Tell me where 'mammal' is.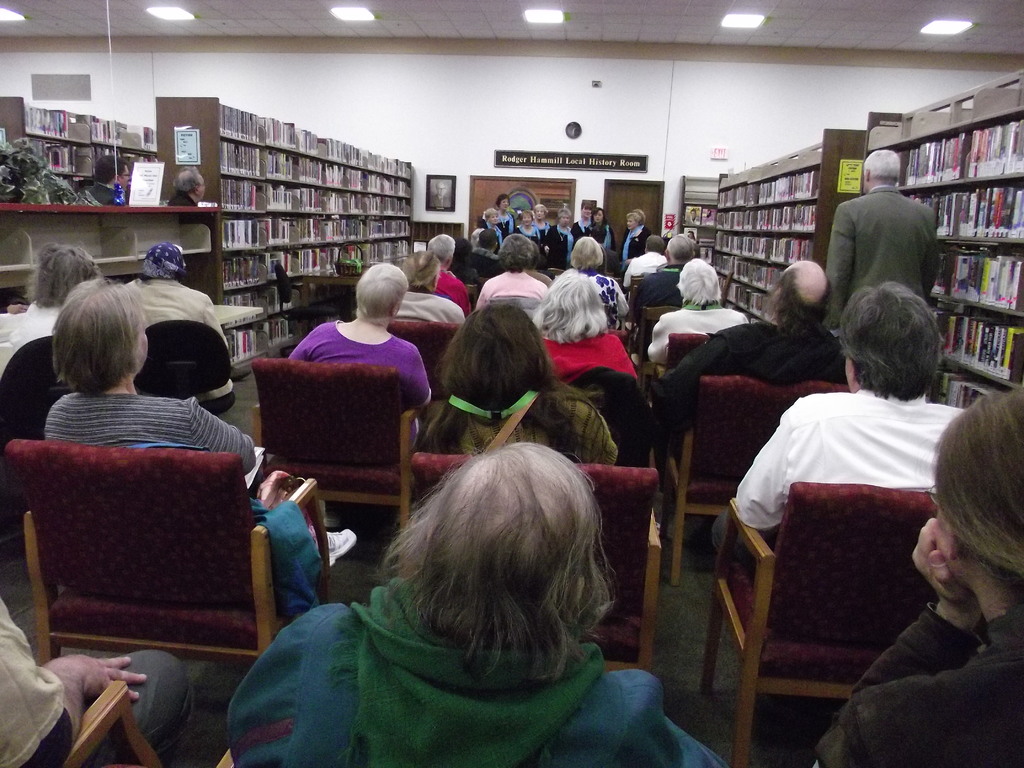
'mammal' is at [x1=4, y1=237, x2=102, y2=349].
